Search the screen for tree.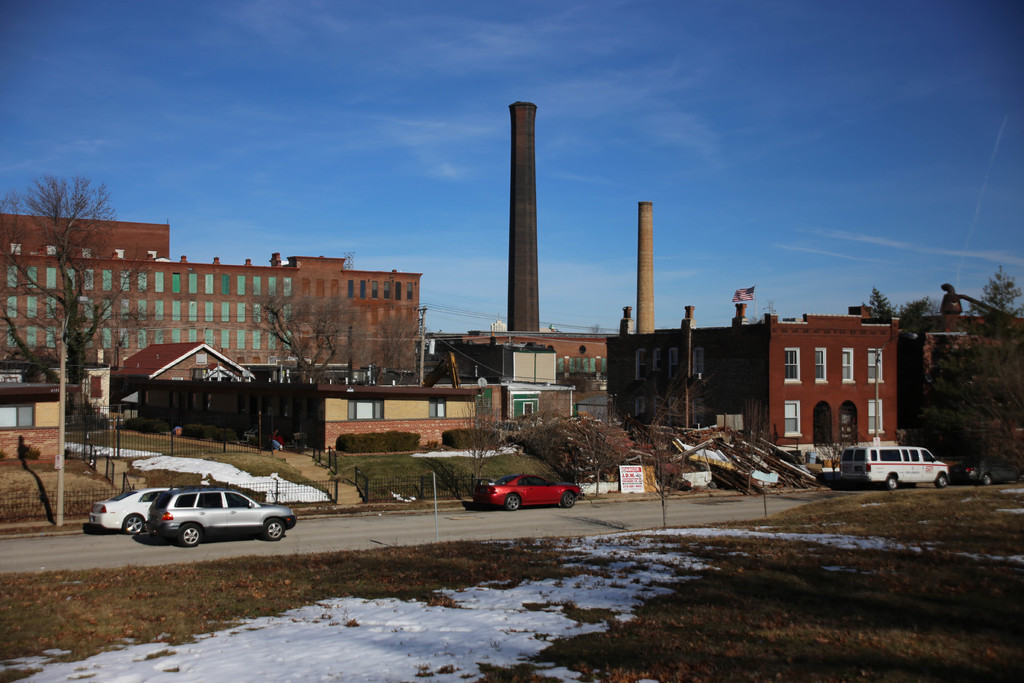
Found at bbox=(0, 172, 157, 387).
